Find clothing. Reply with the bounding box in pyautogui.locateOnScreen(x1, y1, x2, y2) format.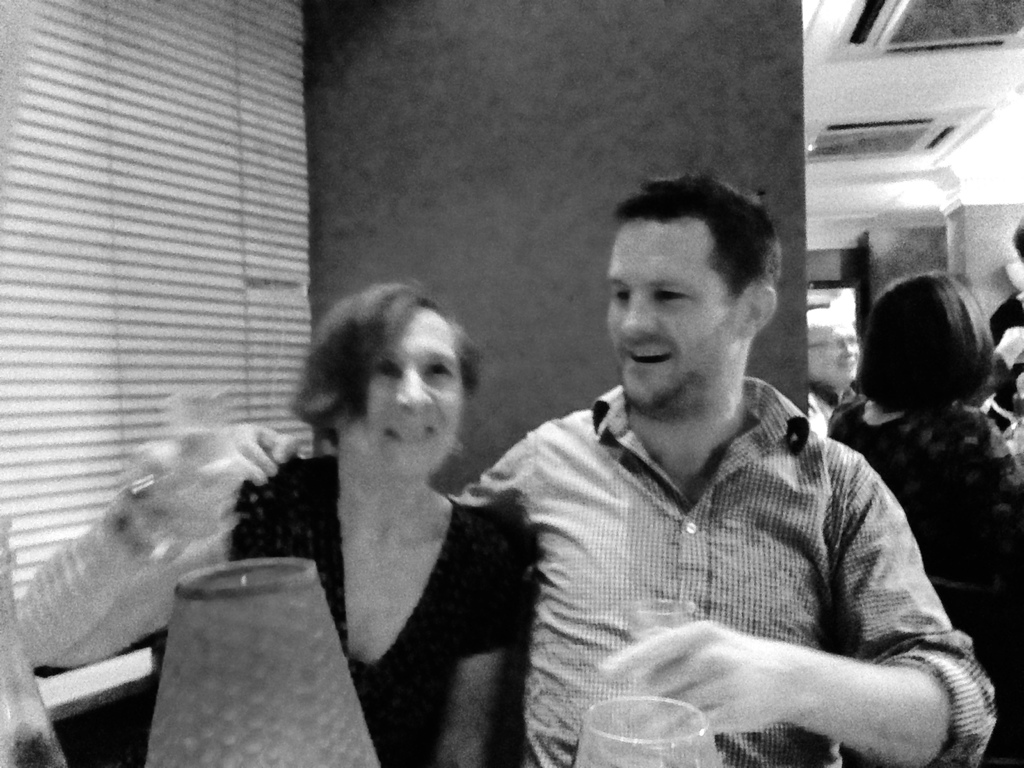
pyautogui.locateOnScreen(223, 451, 534, 767).
